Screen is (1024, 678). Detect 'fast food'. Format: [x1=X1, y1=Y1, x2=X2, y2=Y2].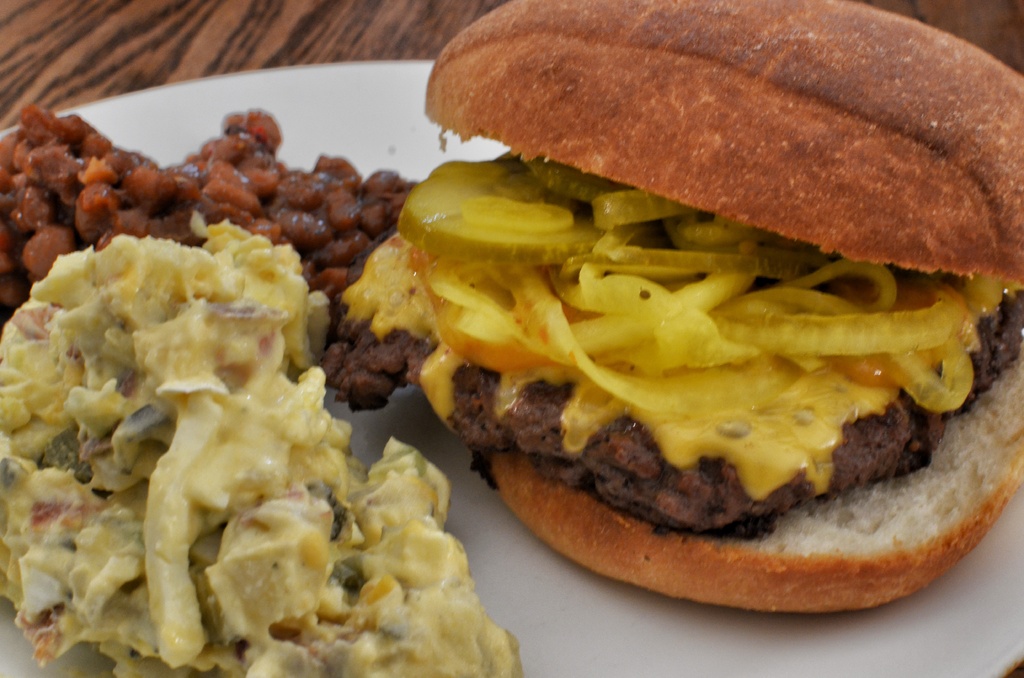
[x1=0, y1=226, x2=531, y2=677].
